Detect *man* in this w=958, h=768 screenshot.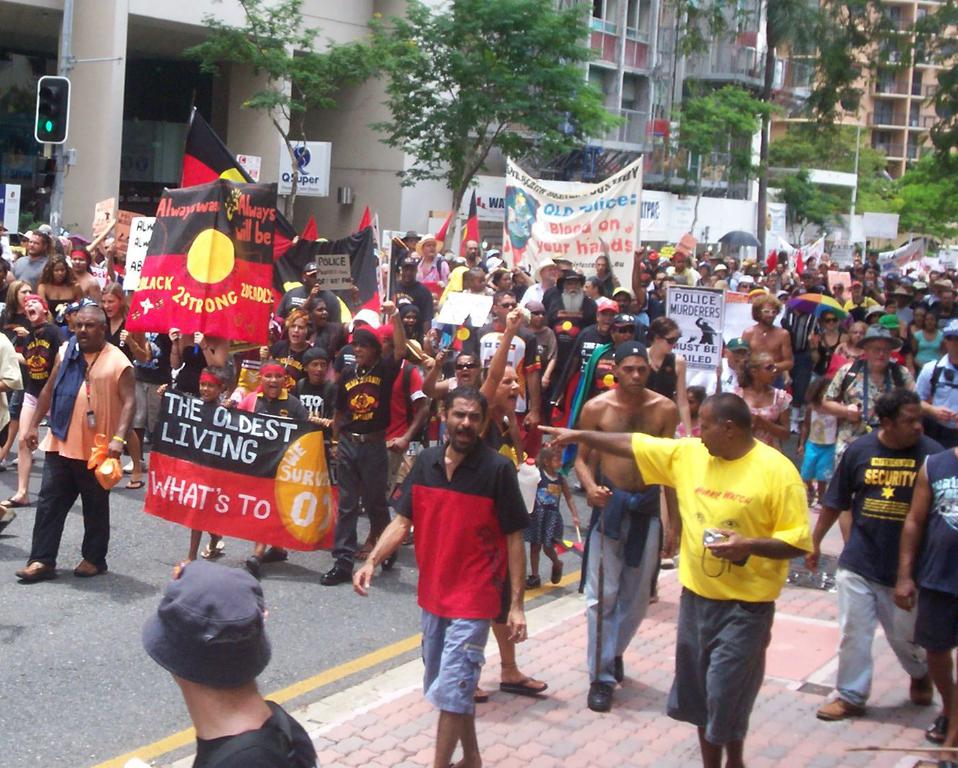
Detection: 799, 389, 944, 725.
